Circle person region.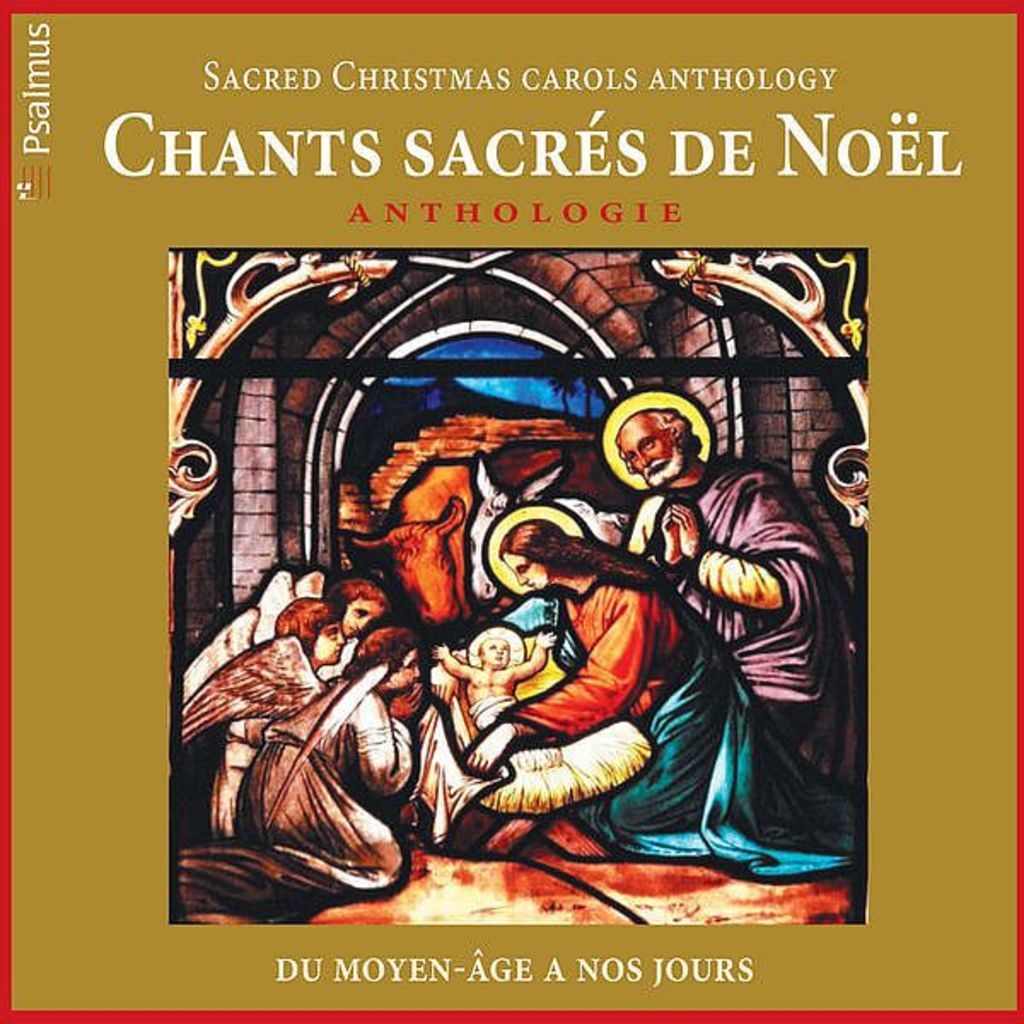
Region: [left=626, top=406, right=855, bottom=734].
